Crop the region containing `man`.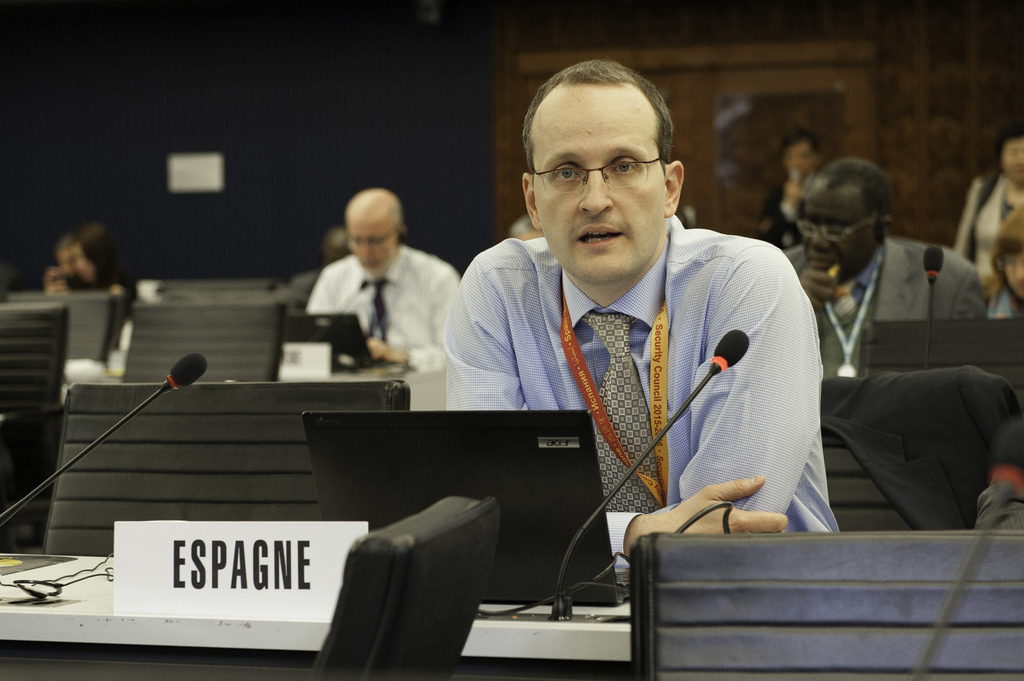
Crop region: box(306, 188, 461, 372).
